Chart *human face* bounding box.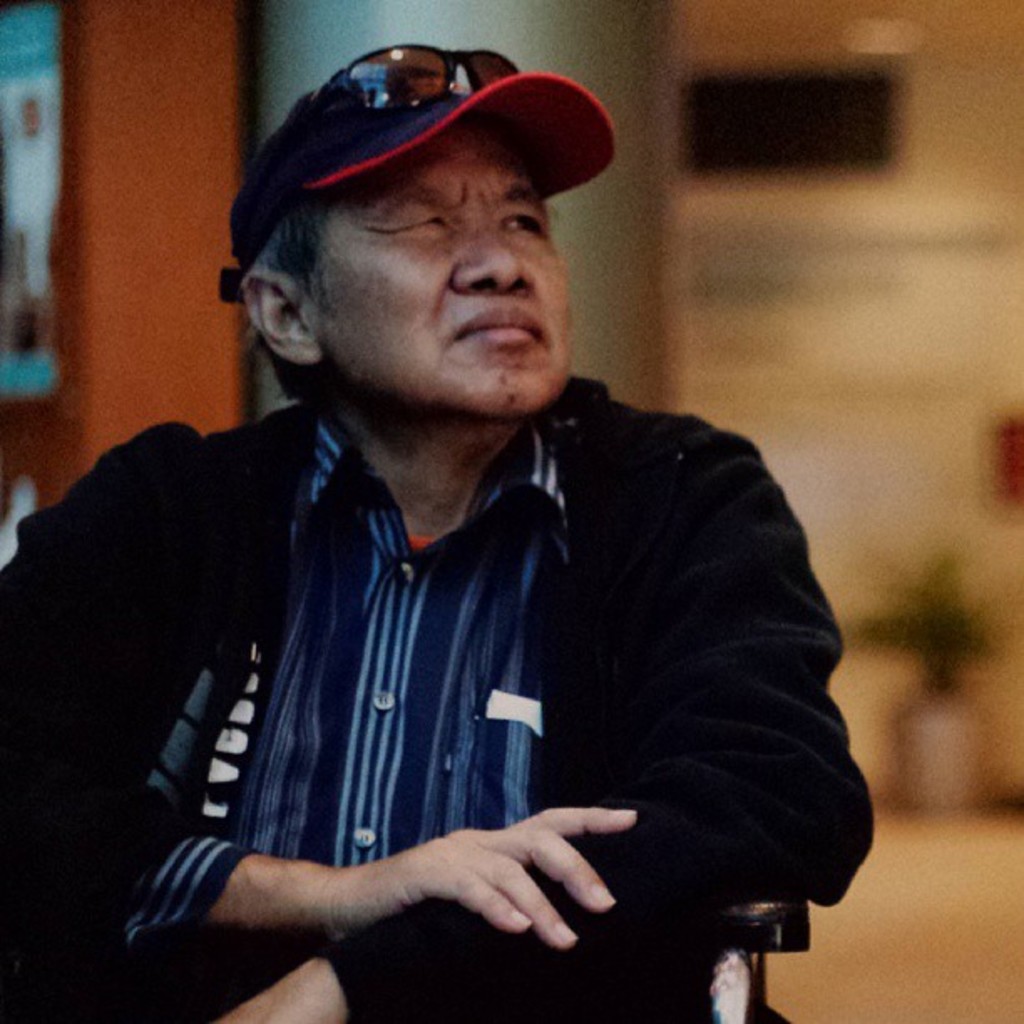
Charted: (x1=315, y1=127, x2=577, y2=420).
